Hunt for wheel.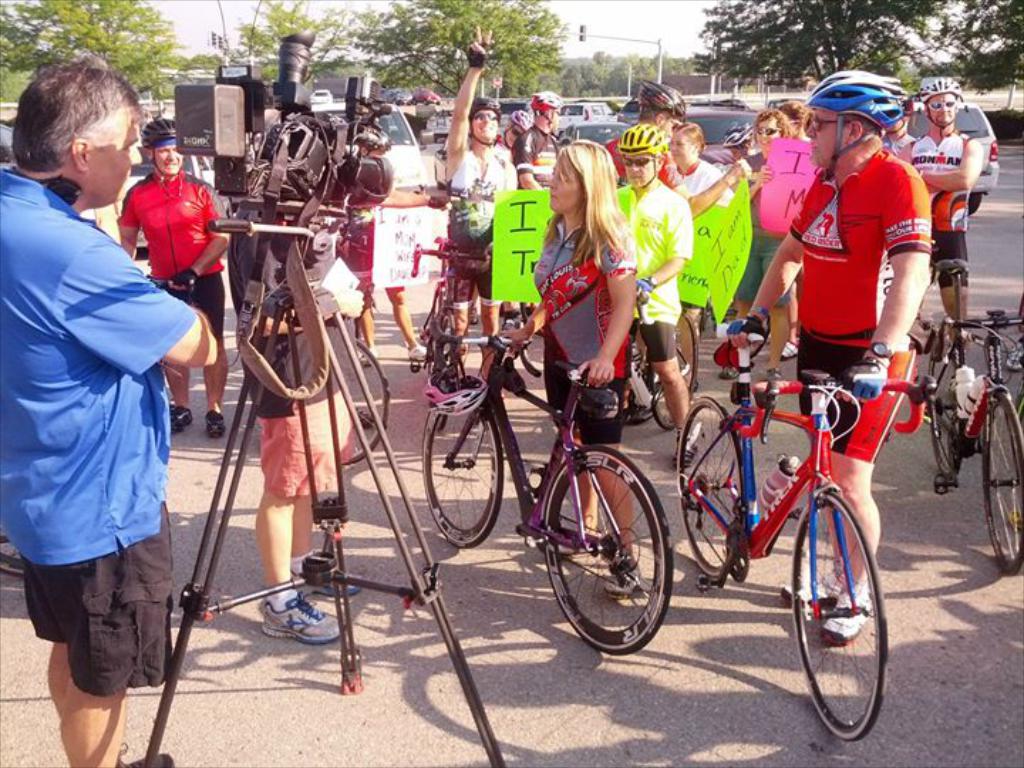
Hunted down at box(550, 452, 674, 658).
